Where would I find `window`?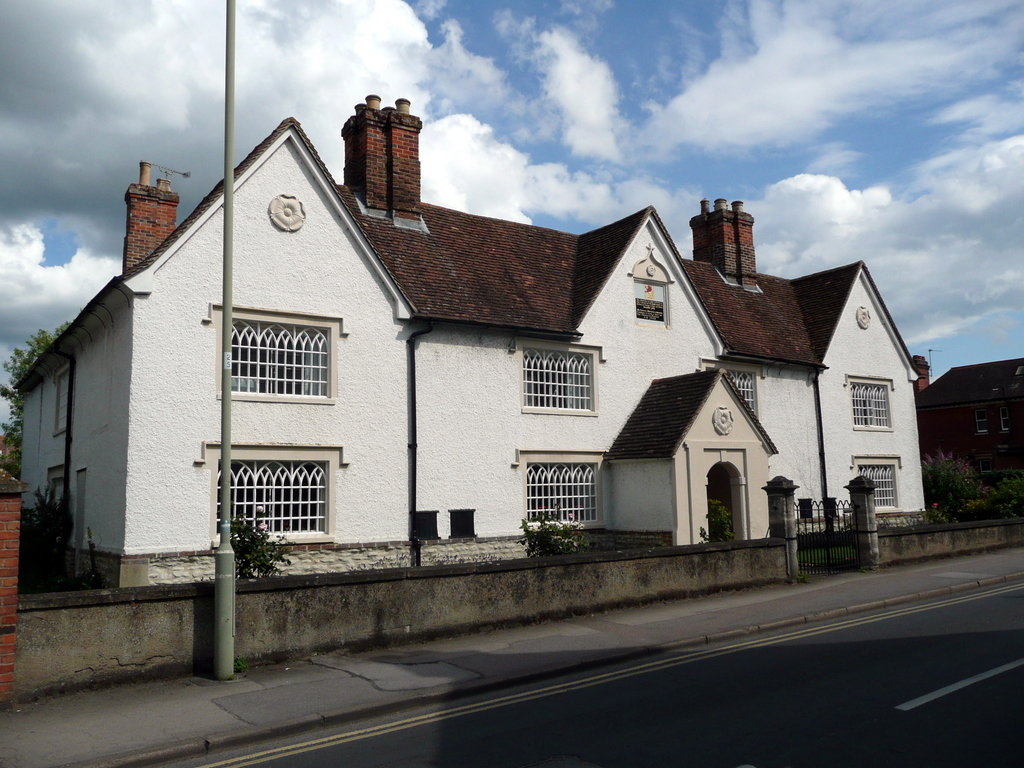
At rect(519, 347, 592, 412).
